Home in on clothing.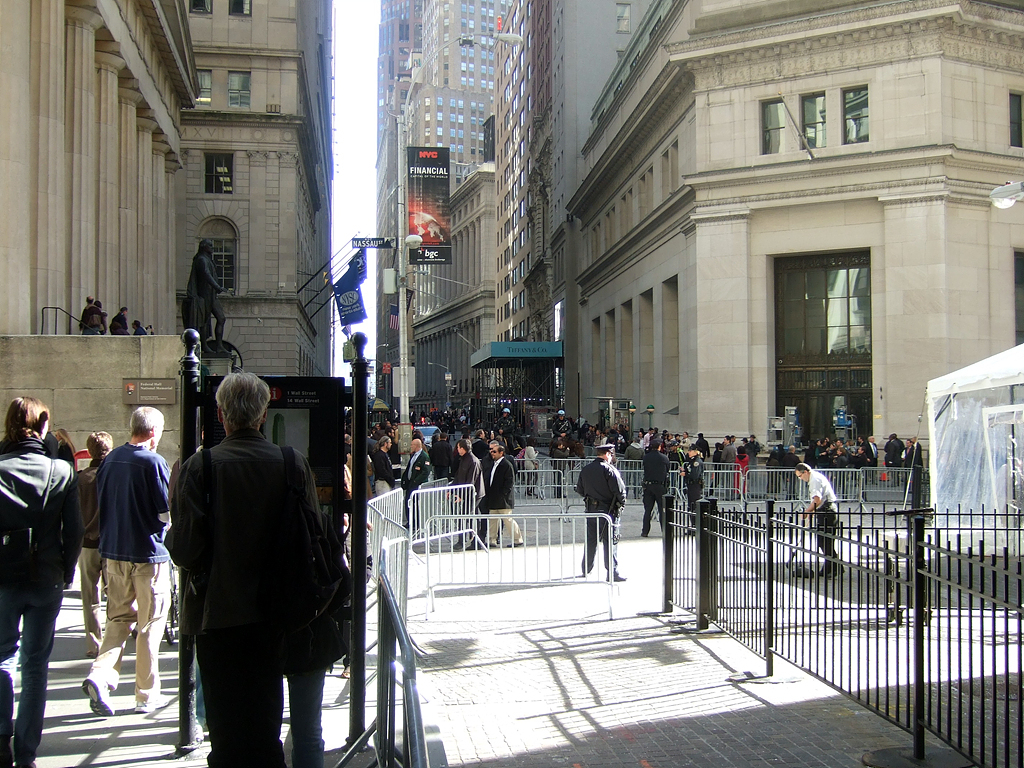
Homed in at (115,327,128,338).
